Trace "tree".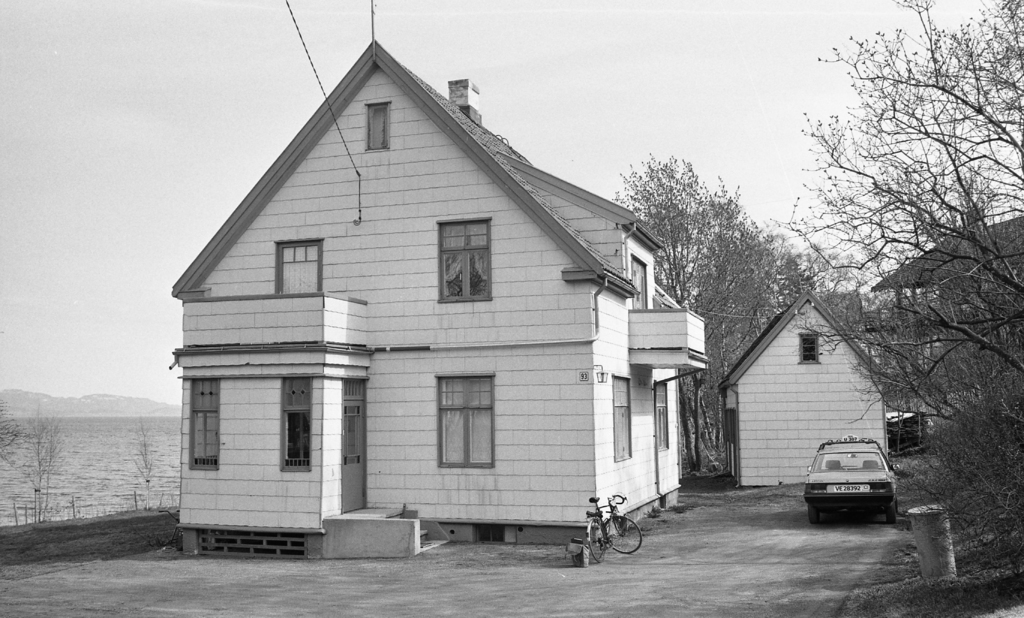
Traced to {"left": 18, "top": 402, "right": 67, "bottom": 523}.
